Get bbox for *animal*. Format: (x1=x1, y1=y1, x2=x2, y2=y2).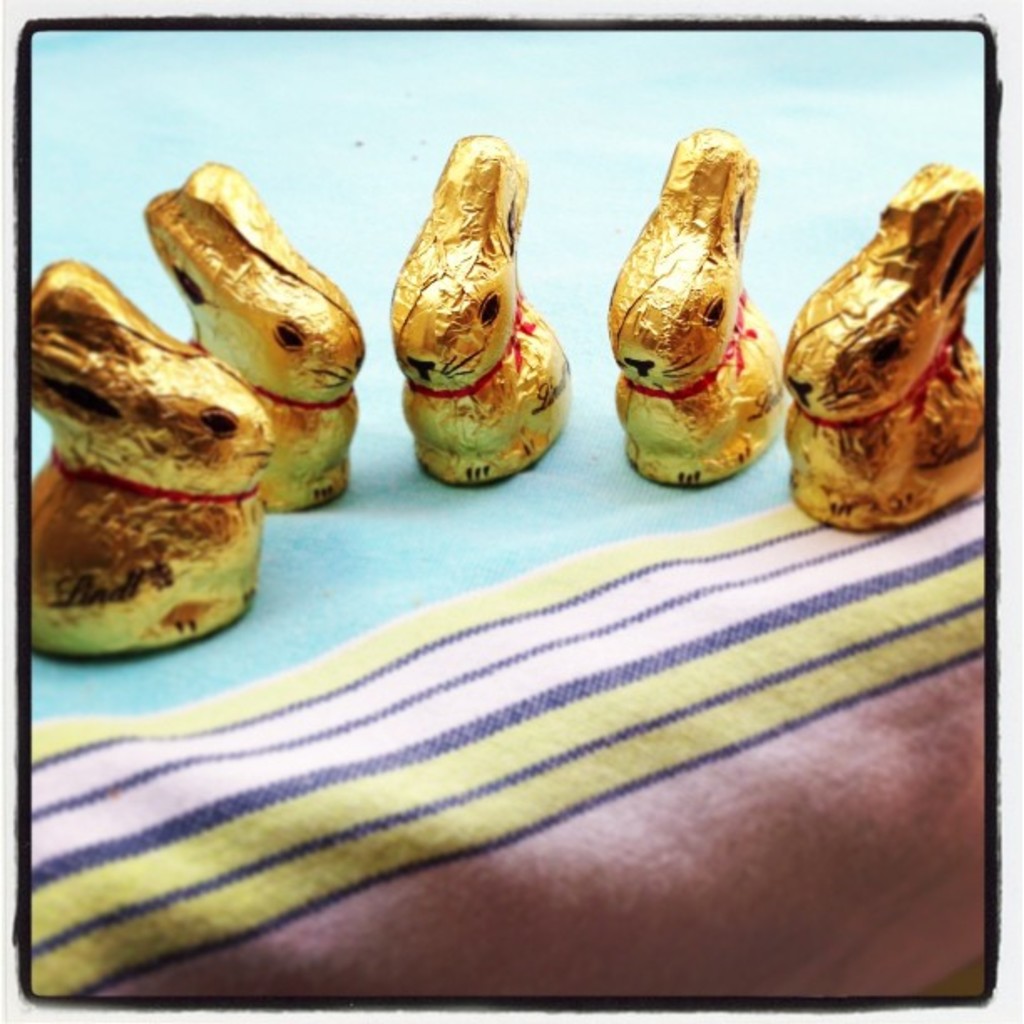
(x1=388, y1=129, x2=567, y2=492).
